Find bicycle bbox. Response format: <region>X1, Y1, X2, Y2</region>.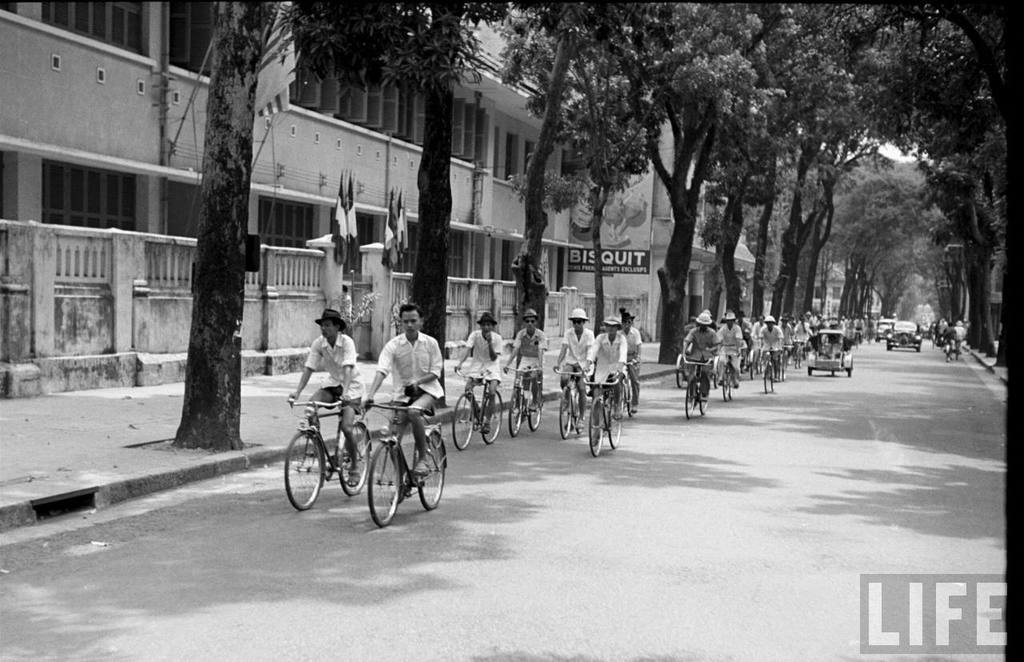
<region>548, 364, 594, 439</region>.
